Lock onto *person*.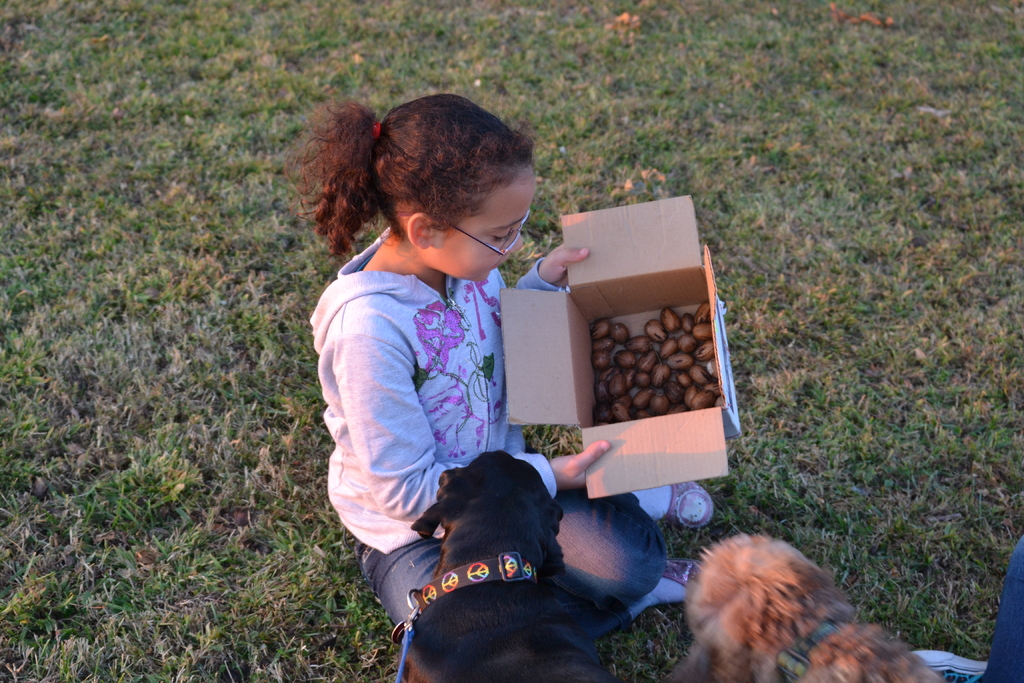
Locked: [left=283, top=94, right=715, bottom=639].
